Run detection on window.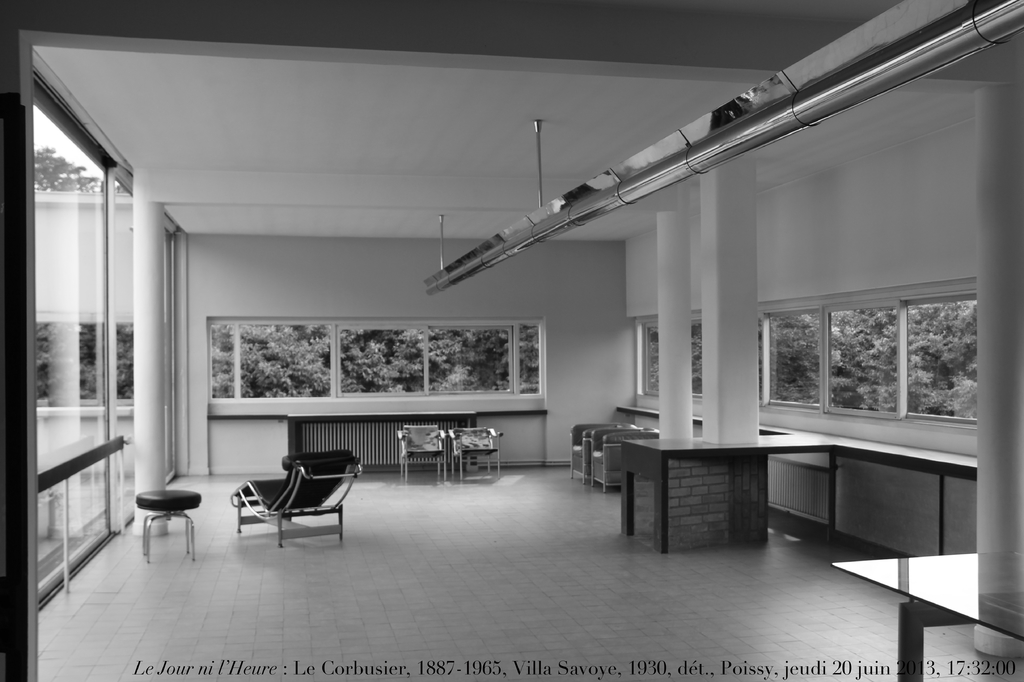
Result: box(615, 283, 1002, 444).
